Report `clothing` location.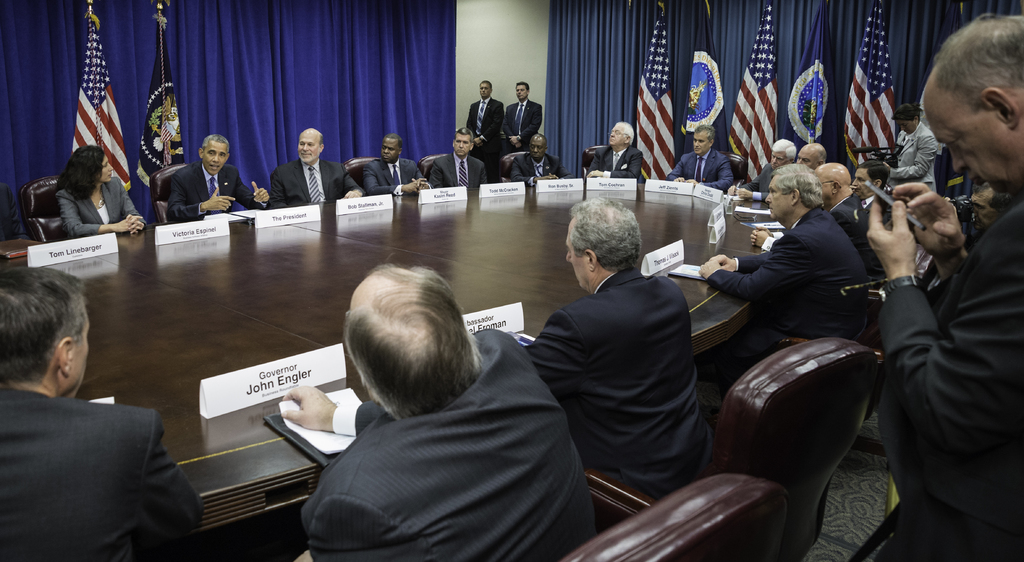
Report: x1=585 y1=145 x2=643 y2=179.
